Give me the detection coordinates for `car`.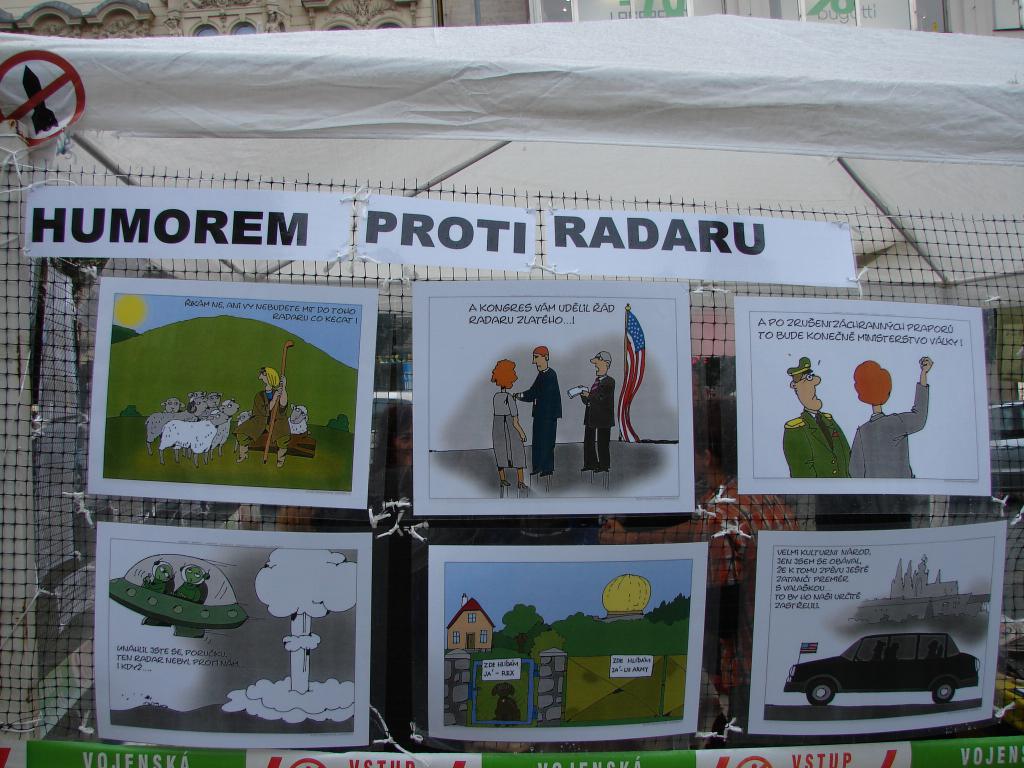
787/632/980/708.
